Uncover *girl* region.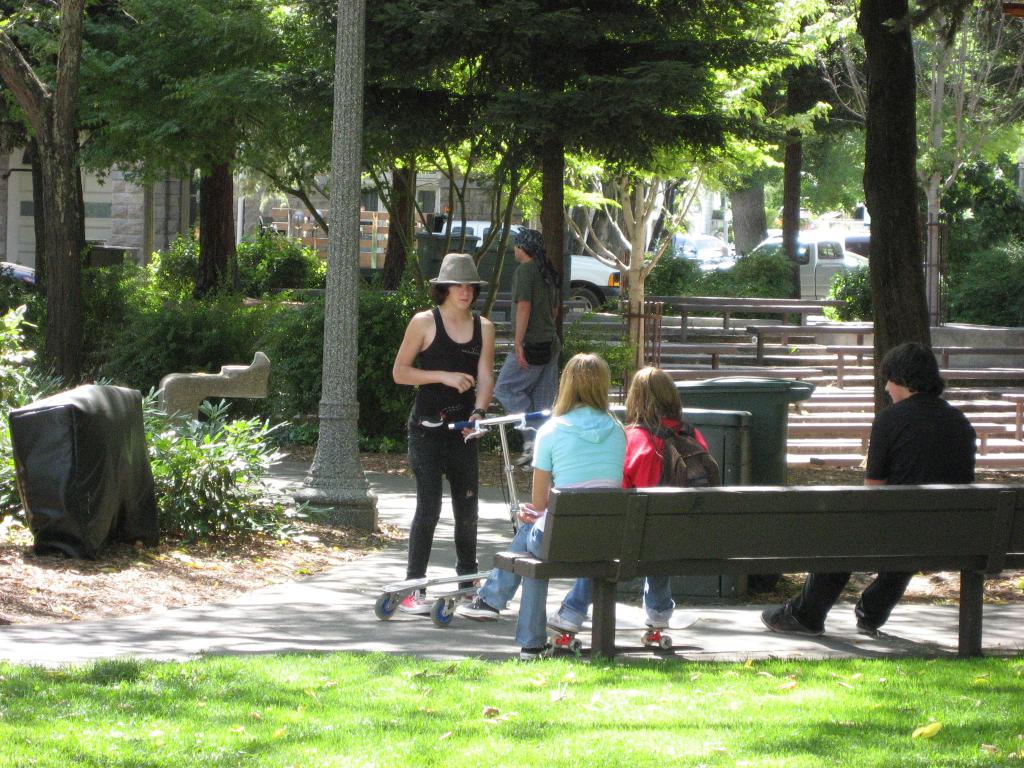
Uncovered: x1=451 y1=355 x2=630 y2=659.
